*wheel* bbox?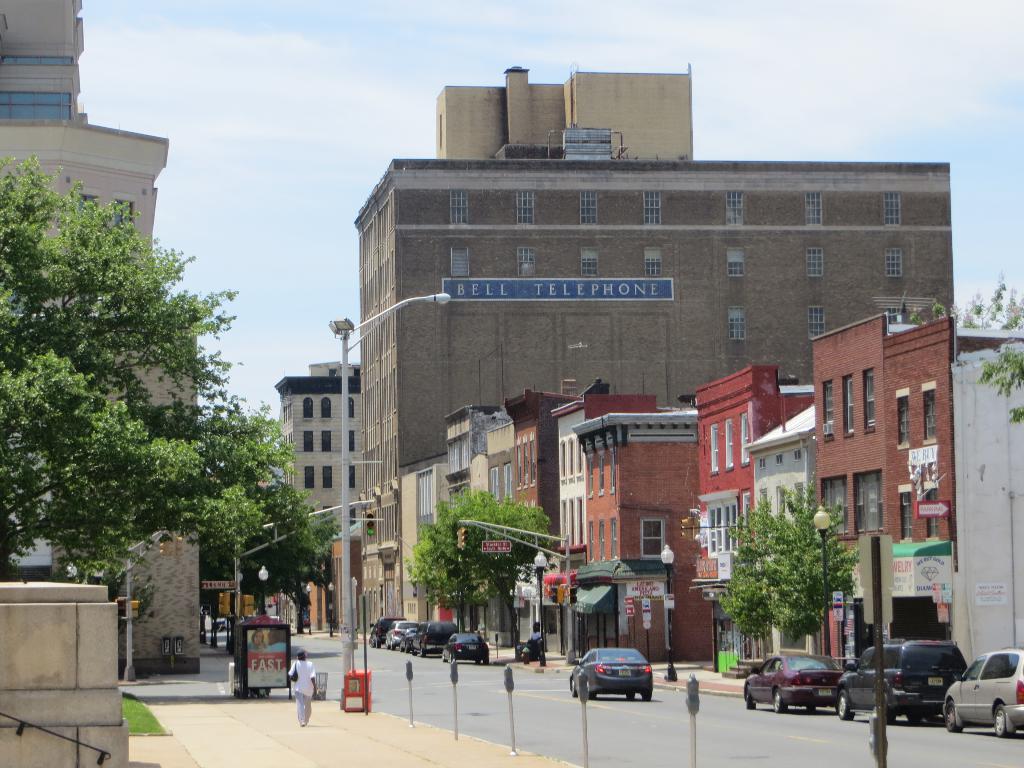
(left=745, top=689, right=754, bottom=705)
